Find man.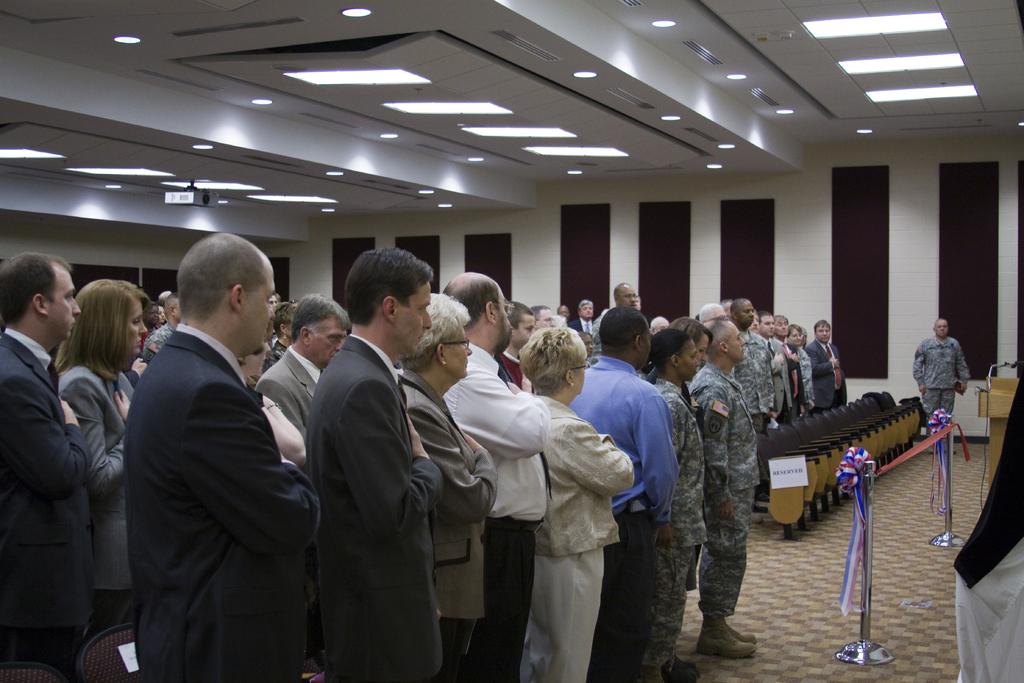
locate(256, 295, 353, 440).
